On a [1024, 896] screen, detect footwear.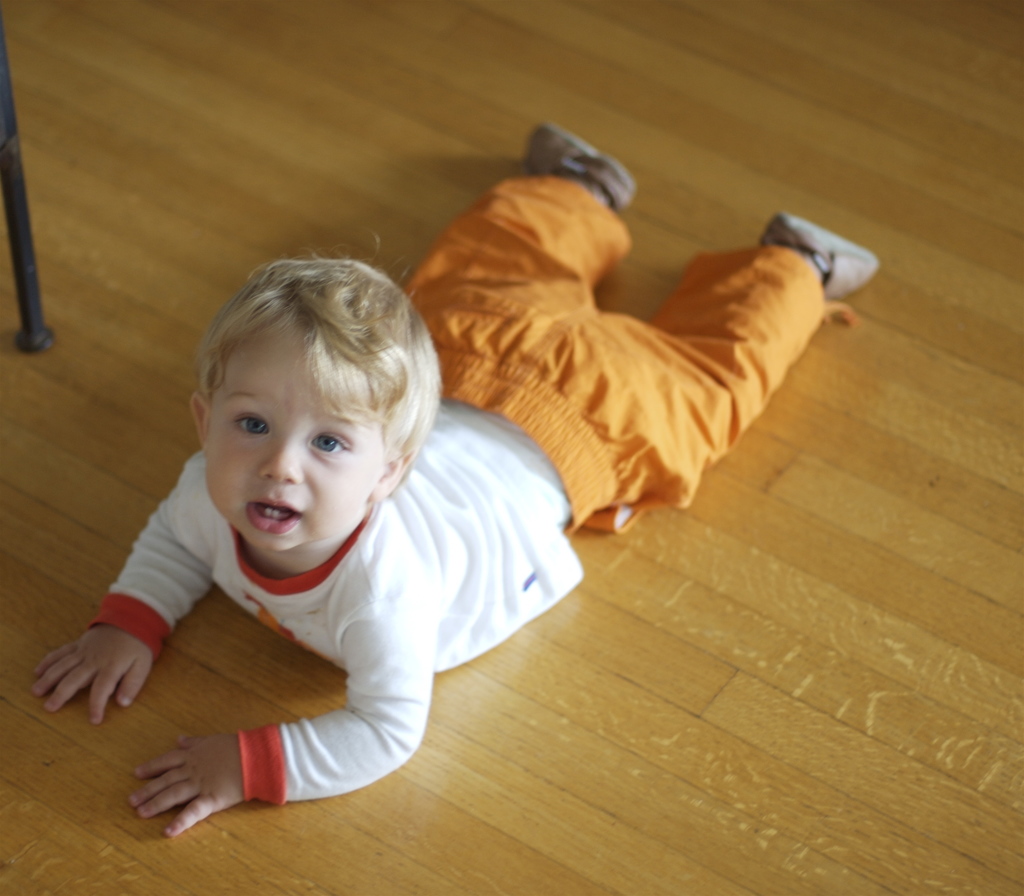
758 209 881 301.
